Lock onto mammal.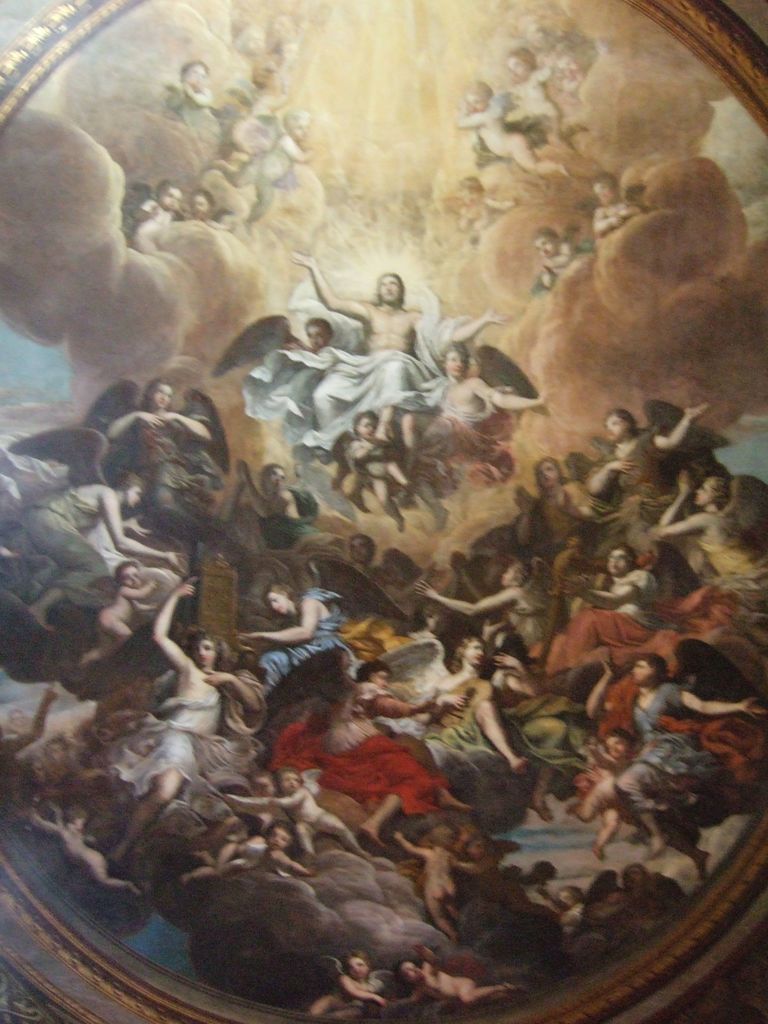
Locked: 164,55,217,152.
